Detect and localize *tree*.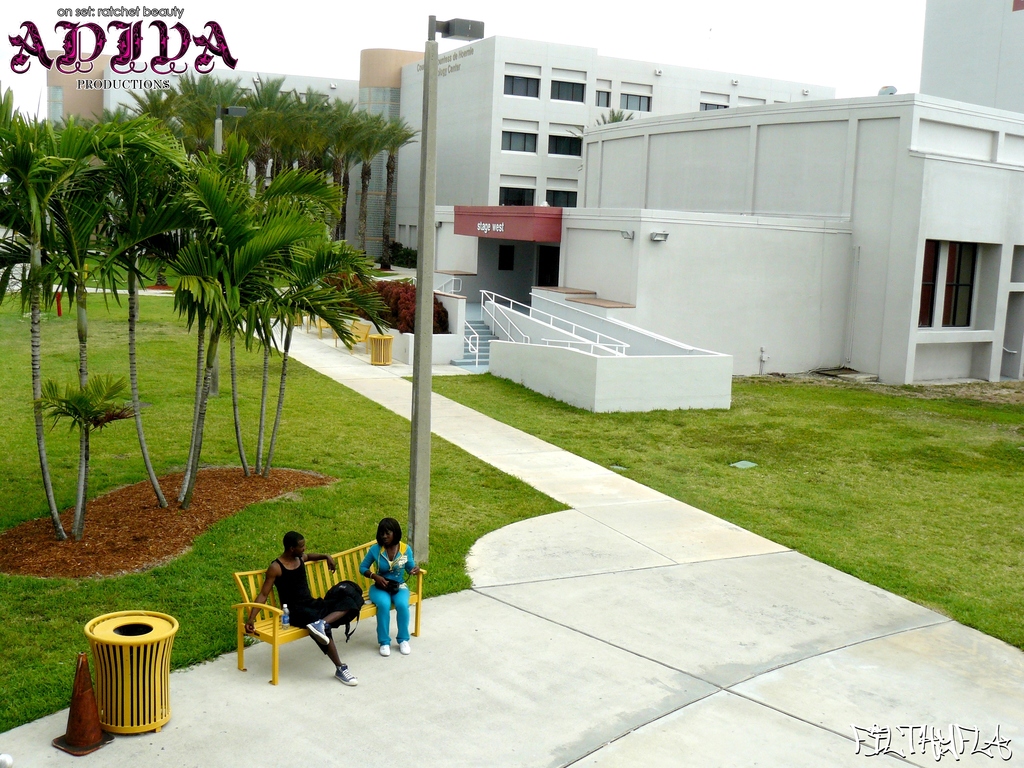
Localized at [0,78,429,547].
